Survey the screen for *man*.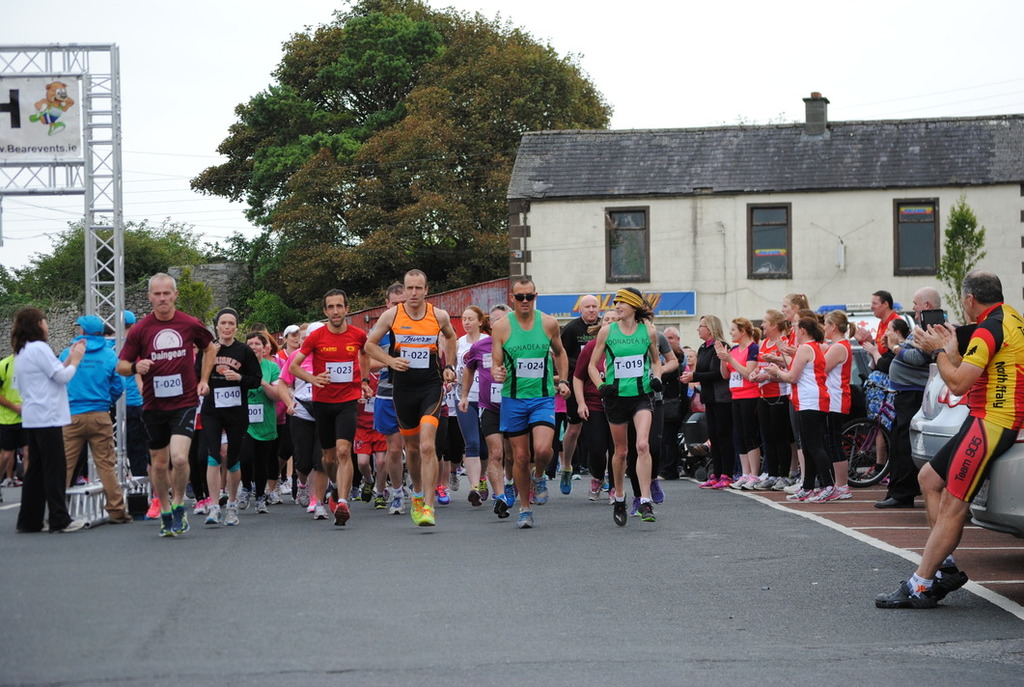
Survey found: left=657, top=323, right=687, bottom=484.
